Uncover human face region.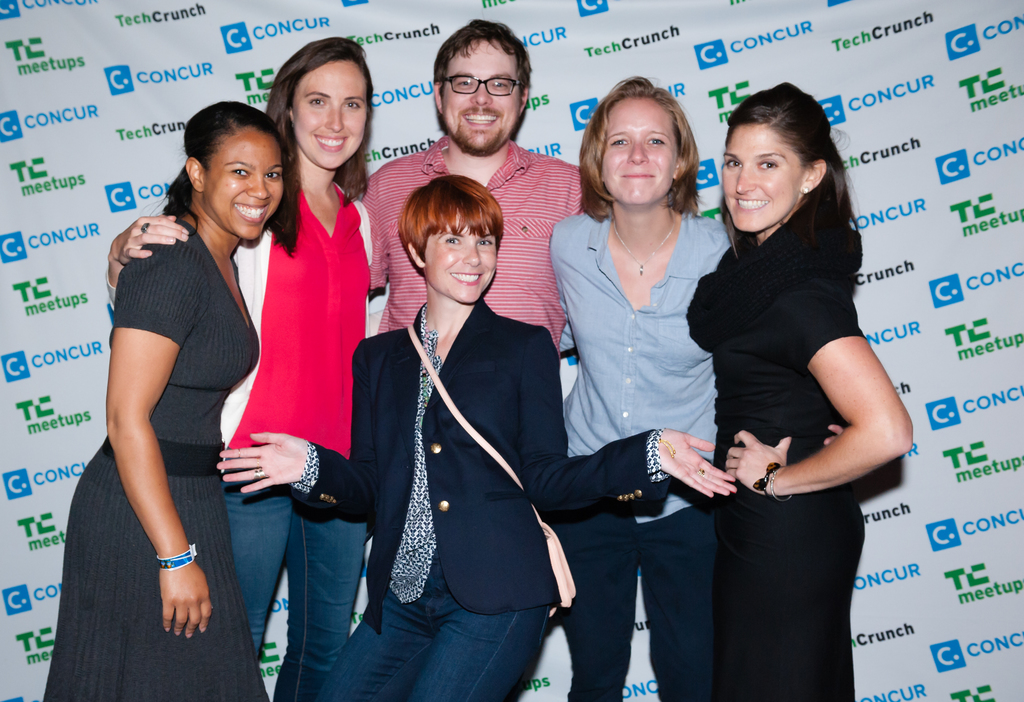
Uncovered: [601,93,676,201].
